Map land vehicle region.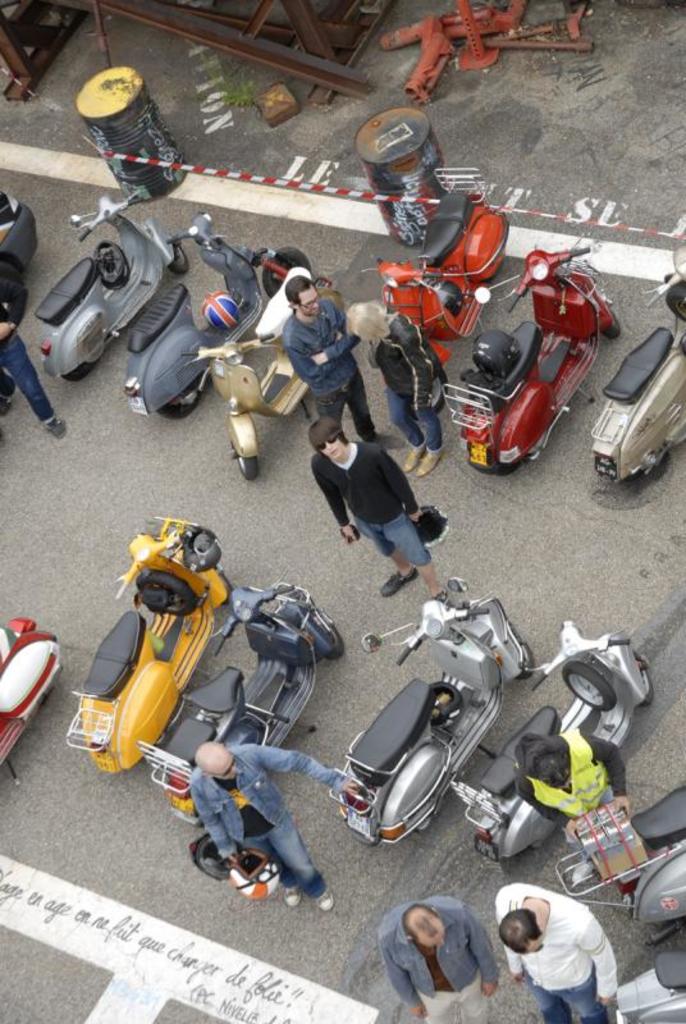
Mapped to (x1=439, y1=246, x2=622, y2=475).
